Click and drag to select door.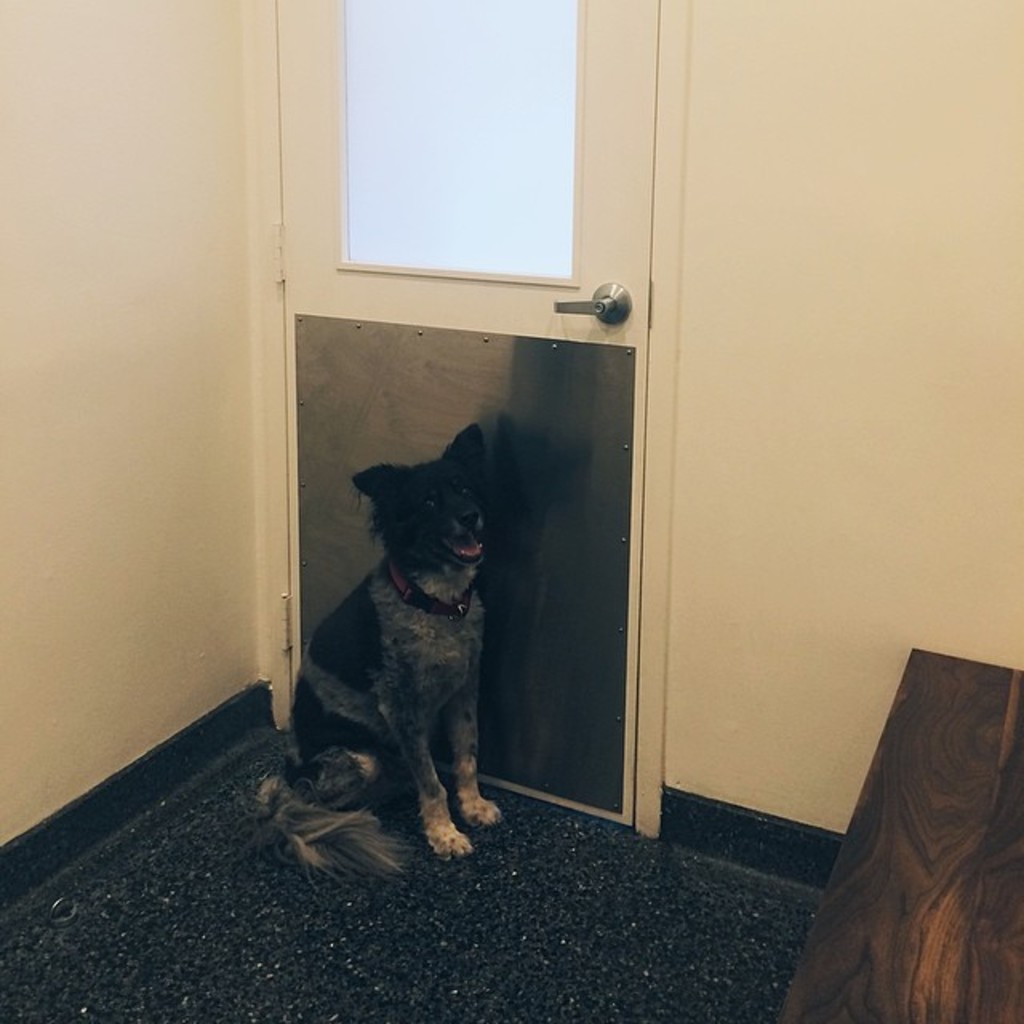
Selection: x1=274, y1=0, x2=658, y2=819.
